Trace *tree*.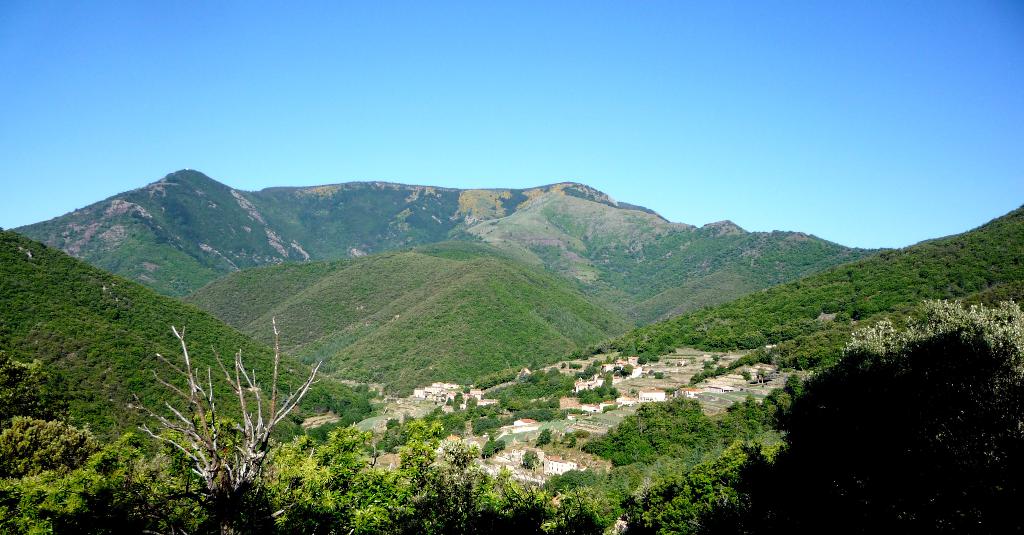
Traced to 125,301,321,516.
